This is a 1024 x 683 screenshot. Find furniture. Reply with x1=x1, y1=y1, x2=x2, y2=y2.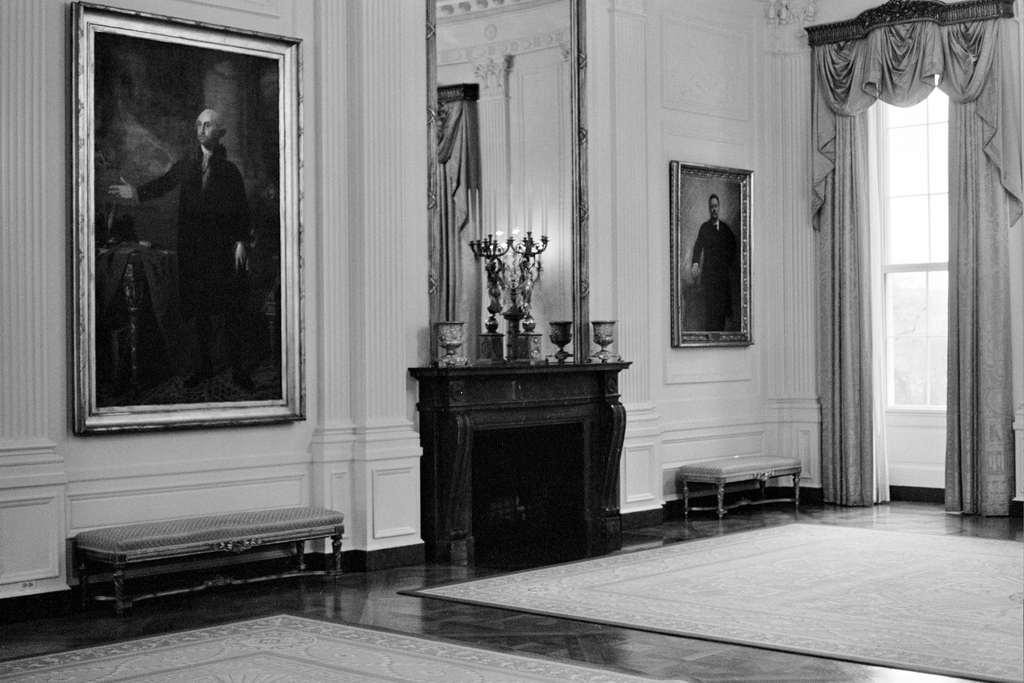
x1=676, y1=453, x2=803, y2=523.
